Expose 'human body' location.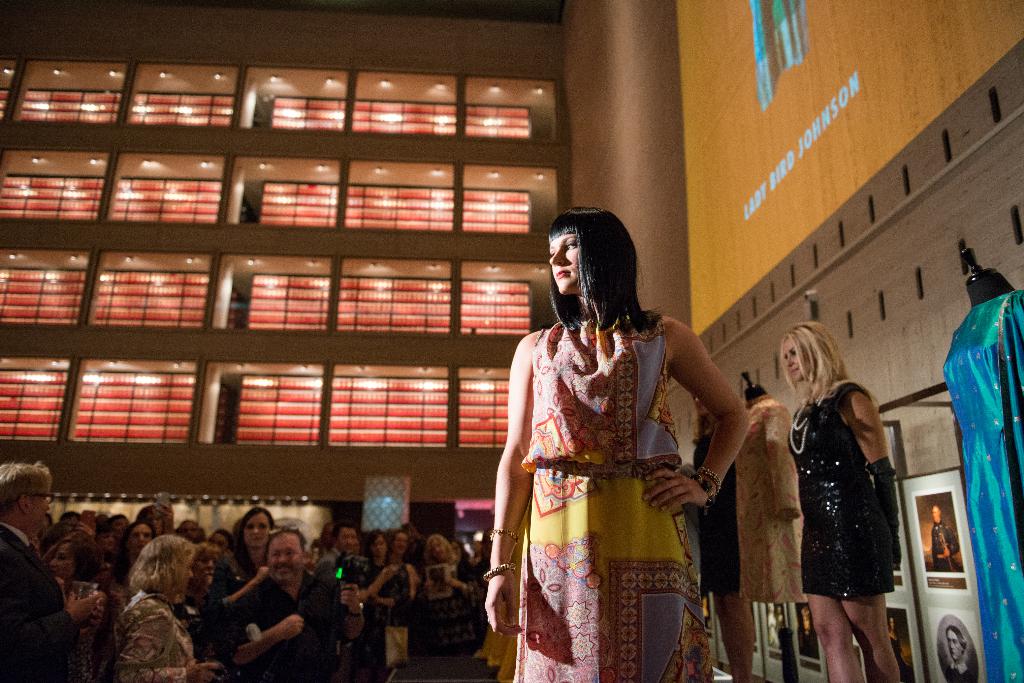
Exposed at BBox(945, 622, 977, 682).
